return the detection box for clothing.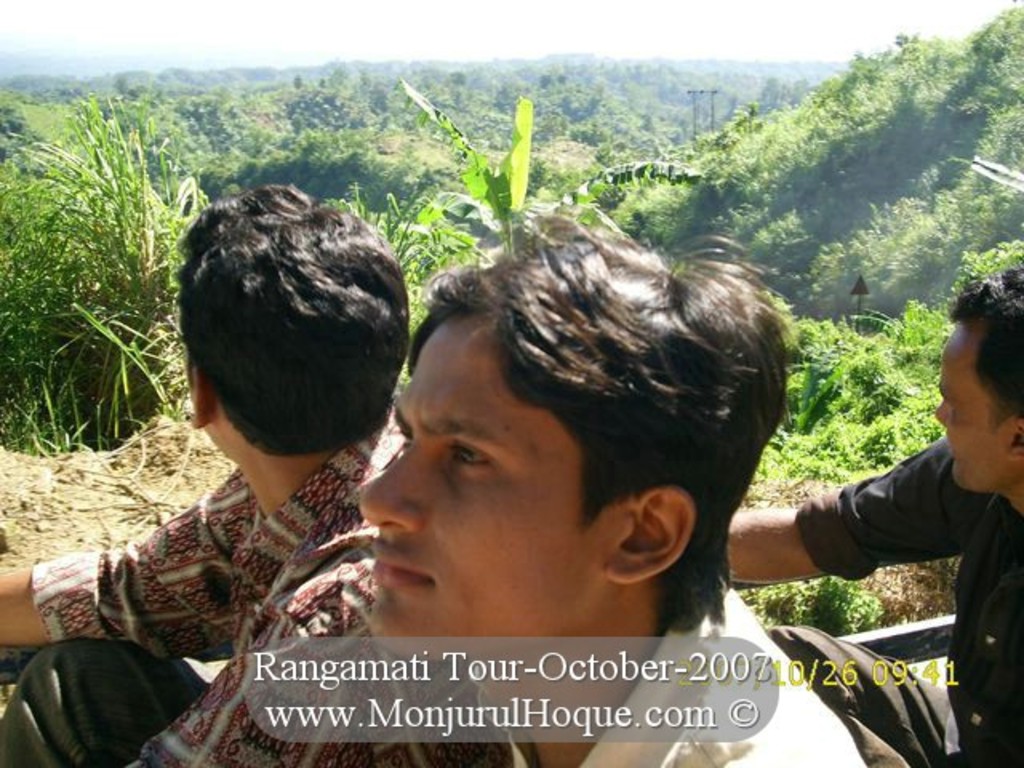
0, 402, 531, 766.
